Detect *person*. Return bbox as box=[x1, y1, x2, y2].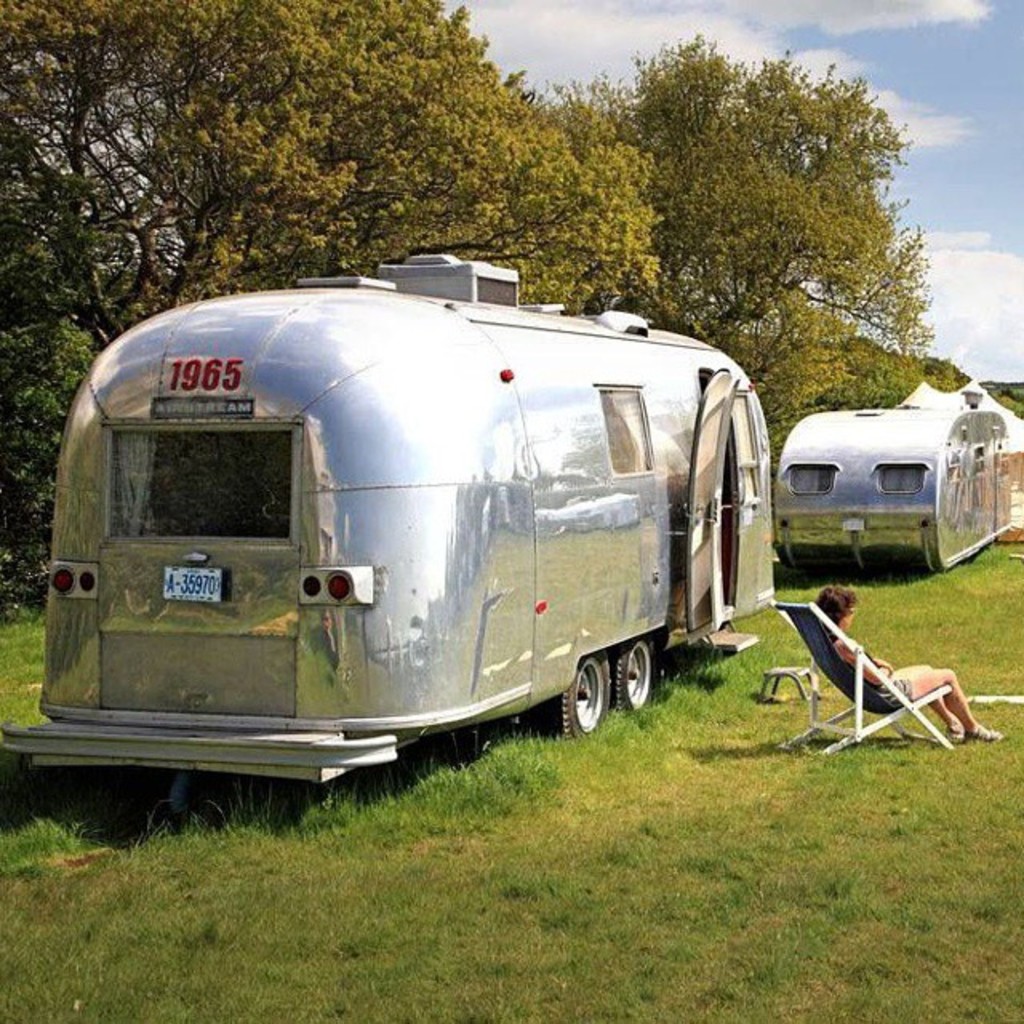
box=[829, 578, 1011, 757].
